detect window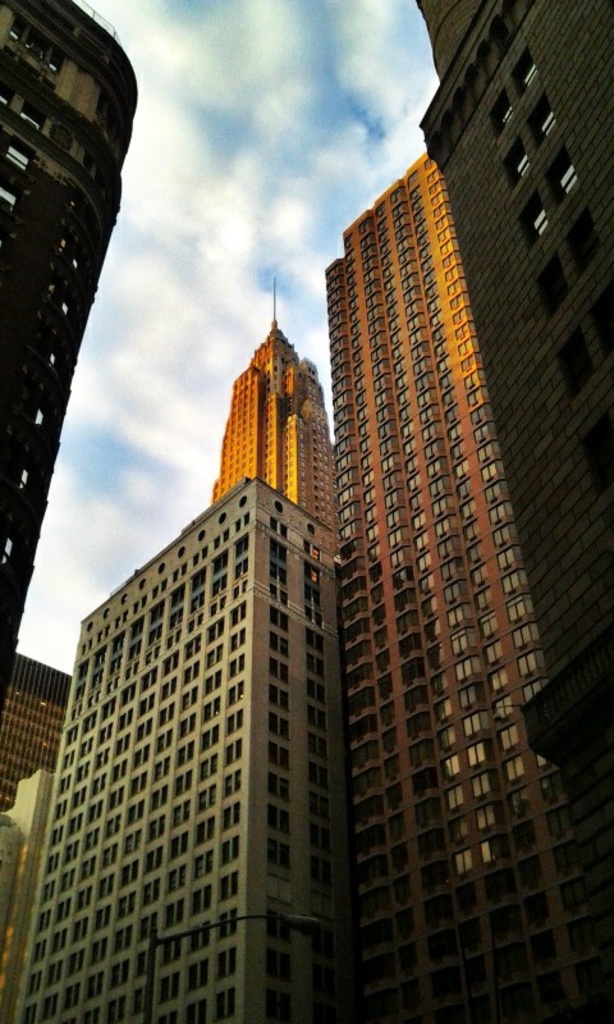
bbox=[526, 198, 553, 247]
